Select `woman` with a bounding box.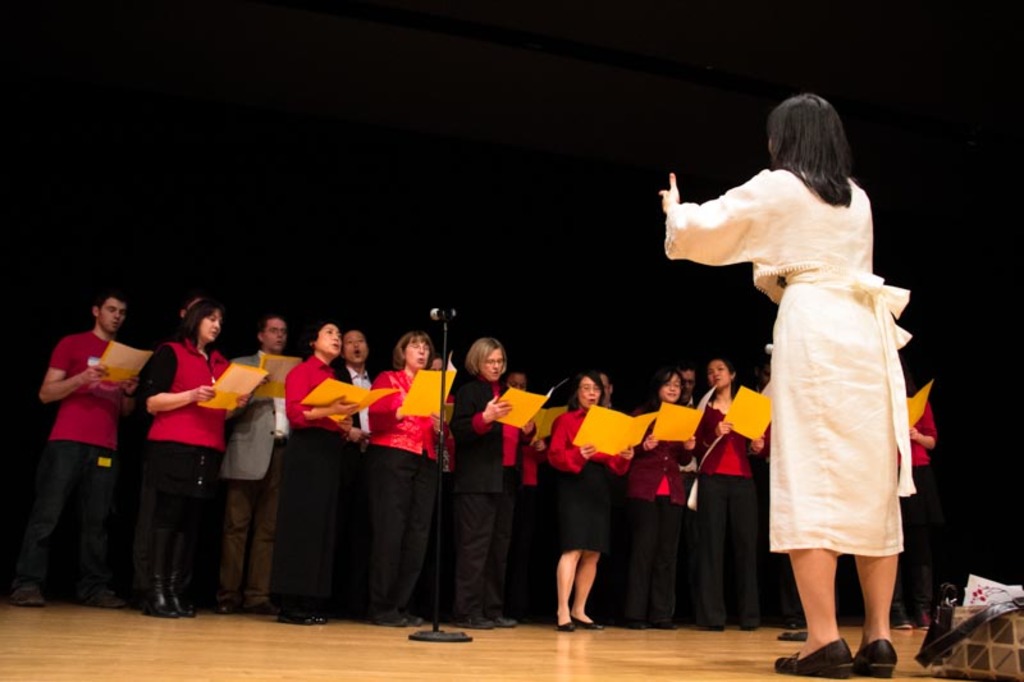
[x1=365, y1=326, x2=451, y2=626].
